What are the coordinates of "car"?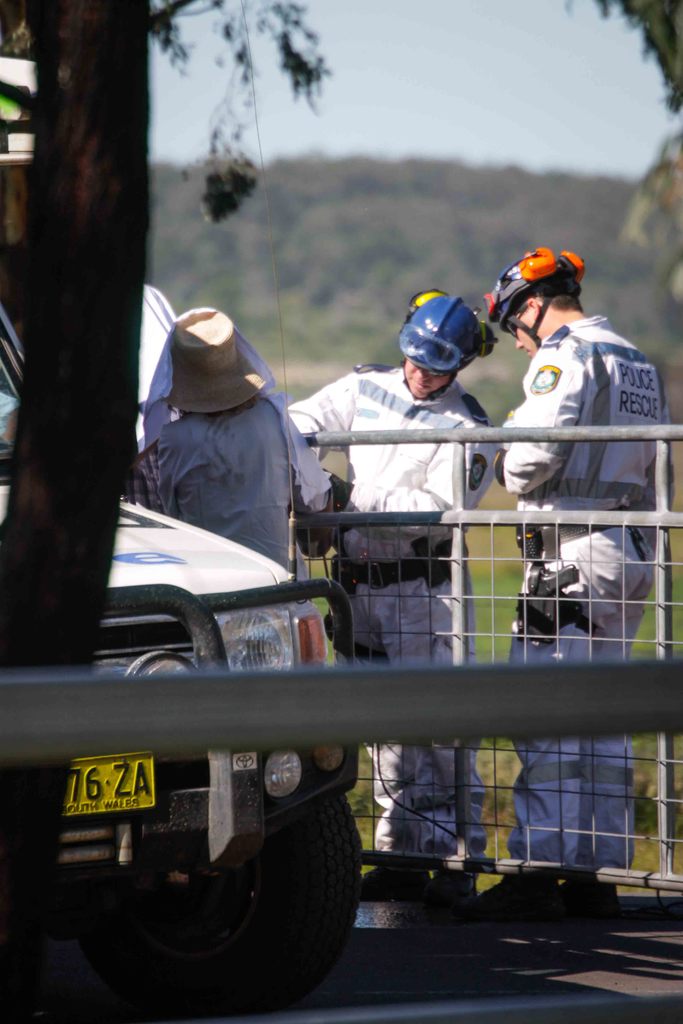
[x1=1, y1=1, x2=353, y2=1010].
